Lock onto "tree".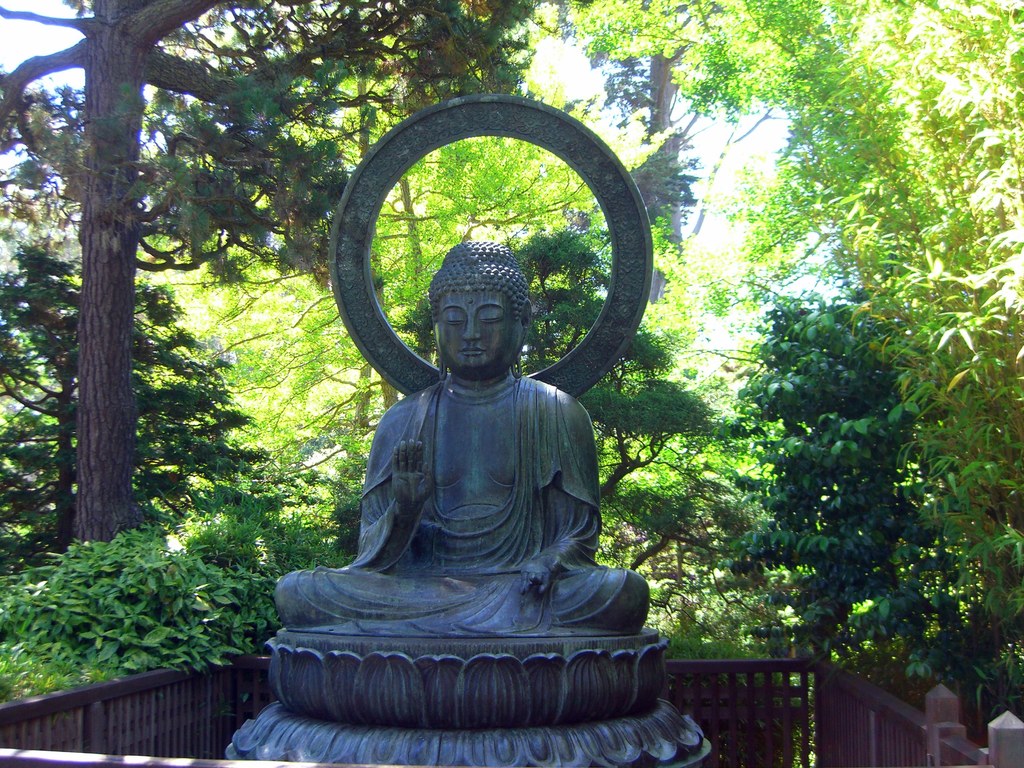
Locked: [left=701, top=0, right=1023, bottom=360].
